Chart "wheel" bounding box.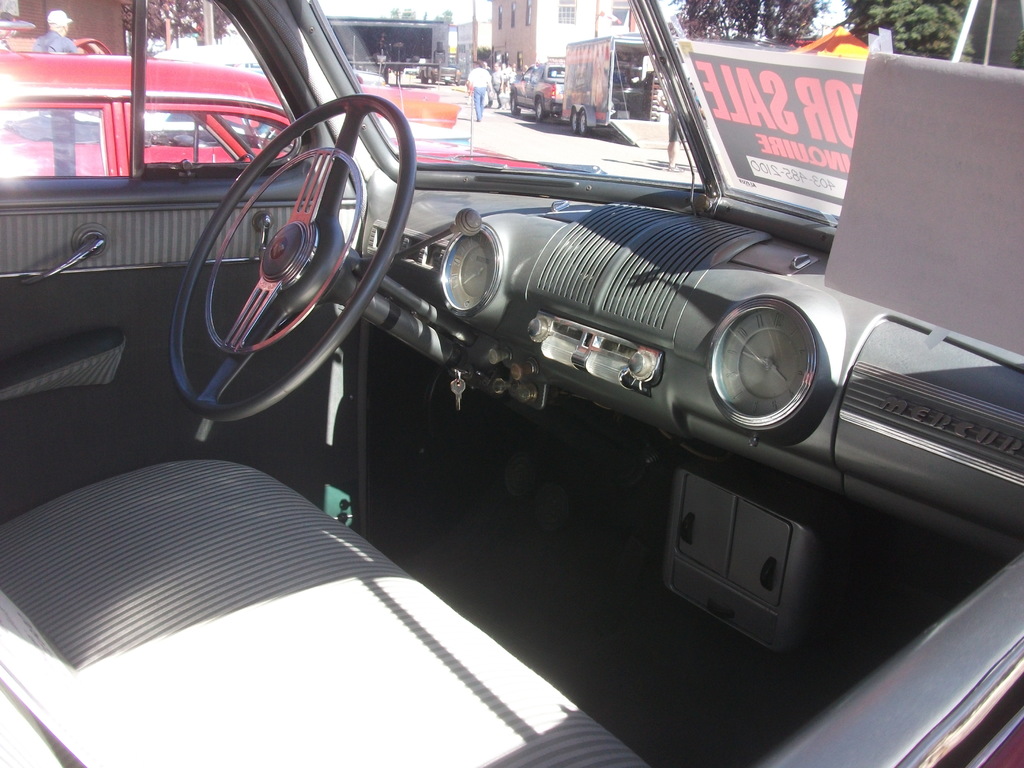
Charted: pyautogui.locateOnScreen(580, 112, 589, 134).
